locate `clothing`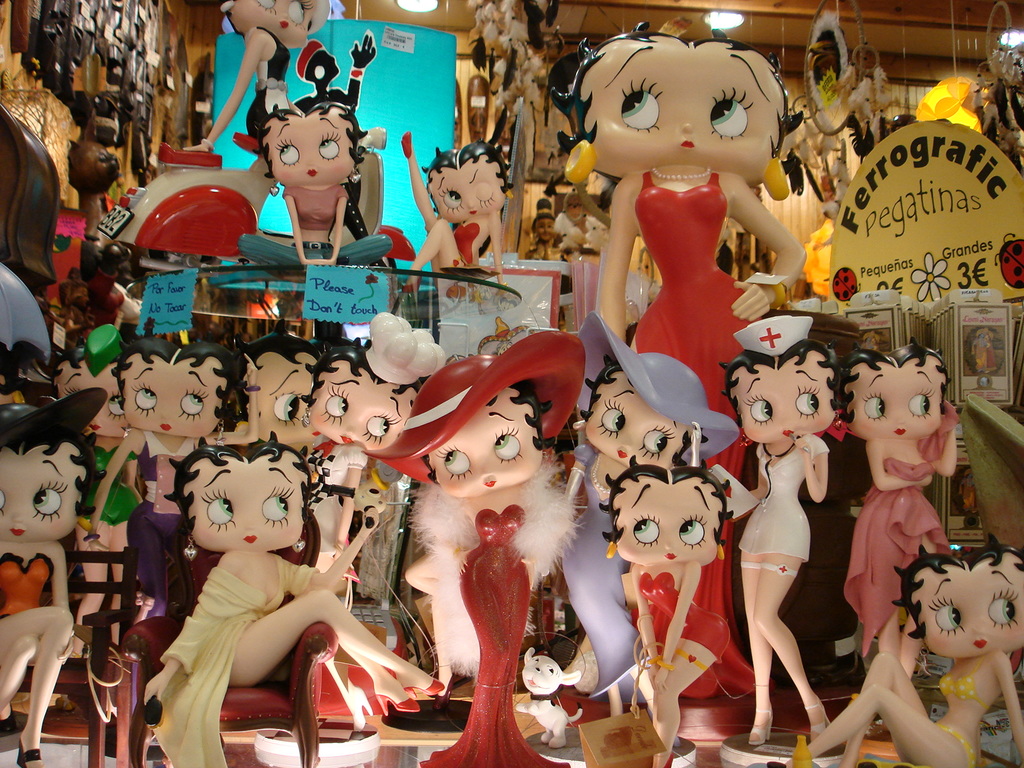
bbox=(943, 644, 996, 709)
